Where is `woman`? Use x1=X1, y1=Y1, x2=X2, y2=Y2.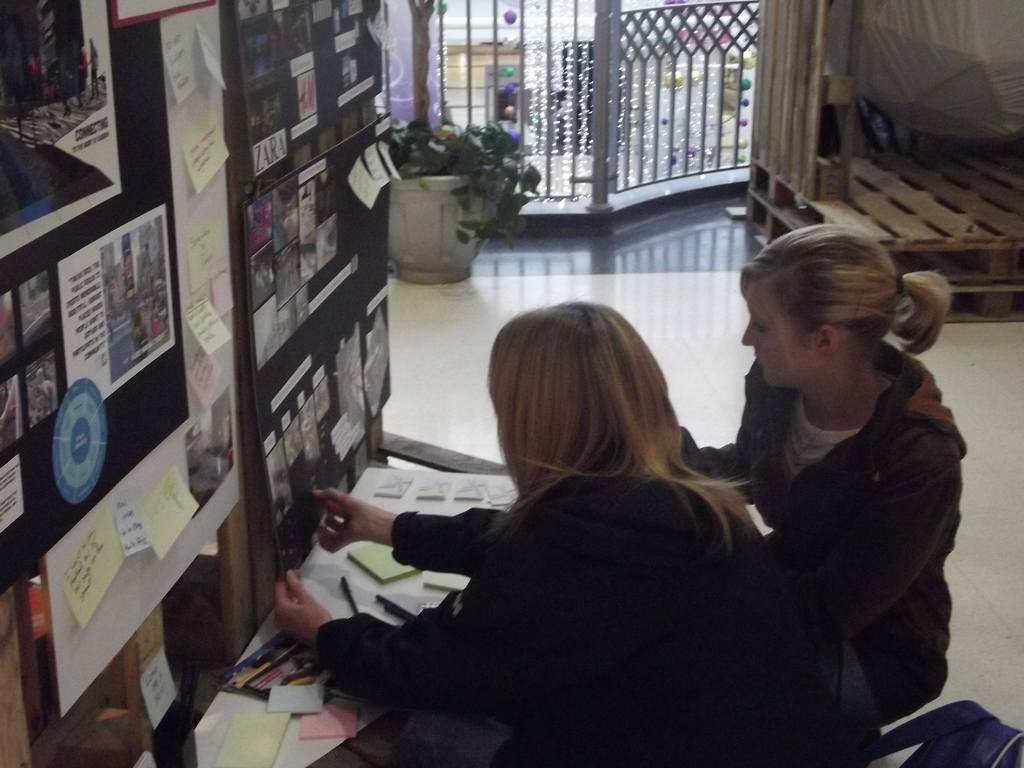
x1=338, y1=288, x2=851, y2=761.
